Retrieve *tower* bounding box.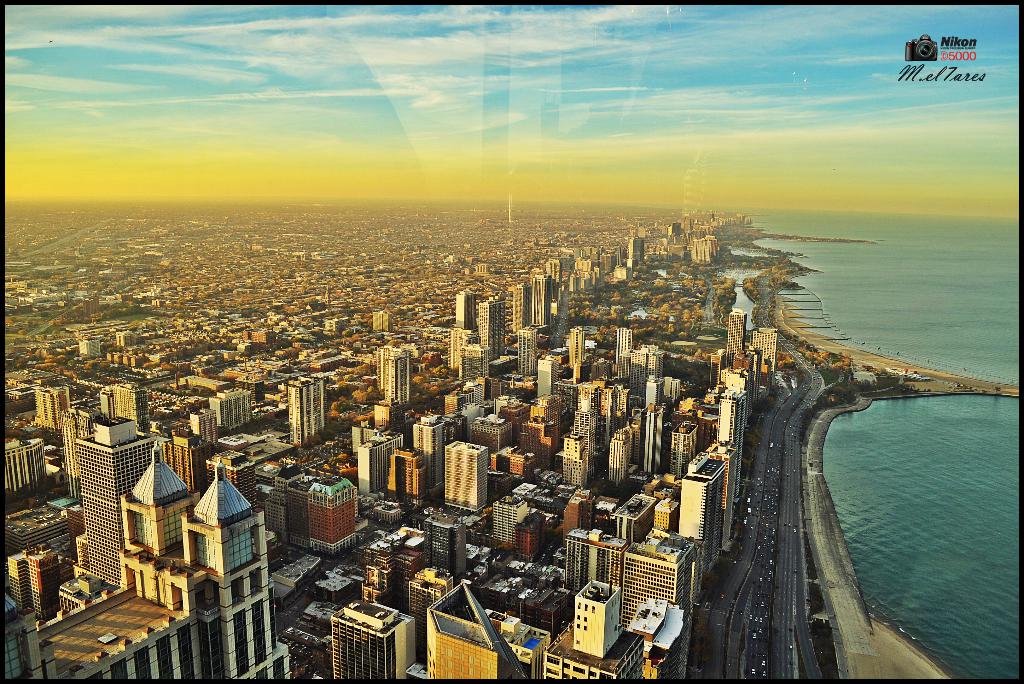
Bounding box: BBox(447, 329, 462, 376).
